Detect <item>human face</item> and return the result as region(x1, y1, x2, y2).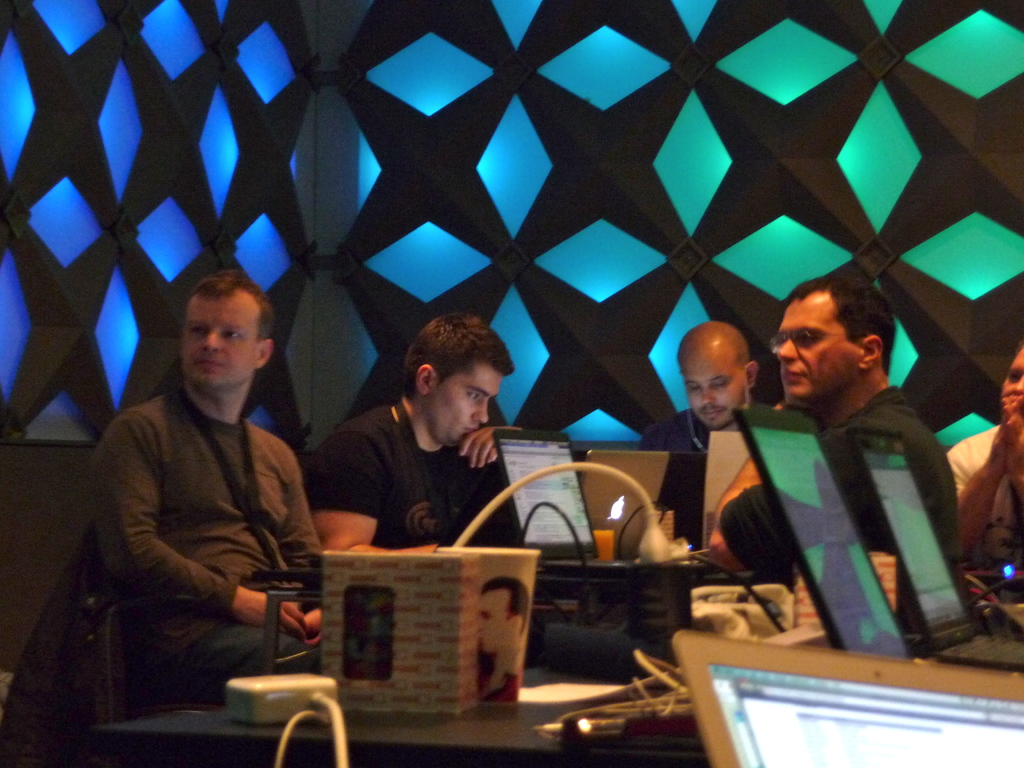
region(424, 361, 504, 443).
